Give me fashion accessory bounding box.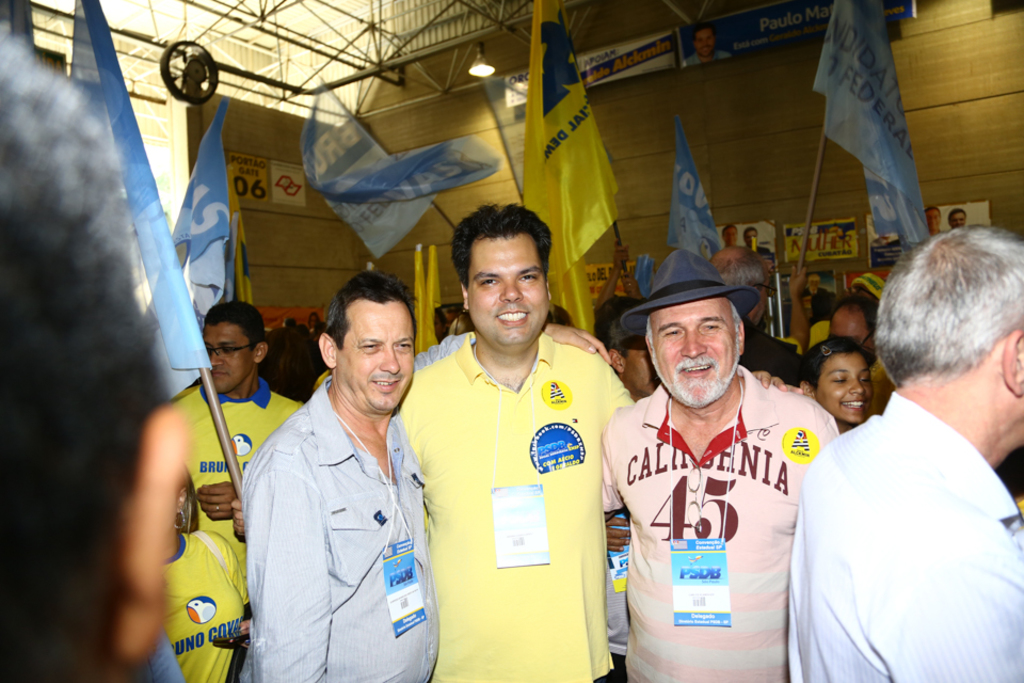
x1=213 y1=501 x2=221 y2=513.
